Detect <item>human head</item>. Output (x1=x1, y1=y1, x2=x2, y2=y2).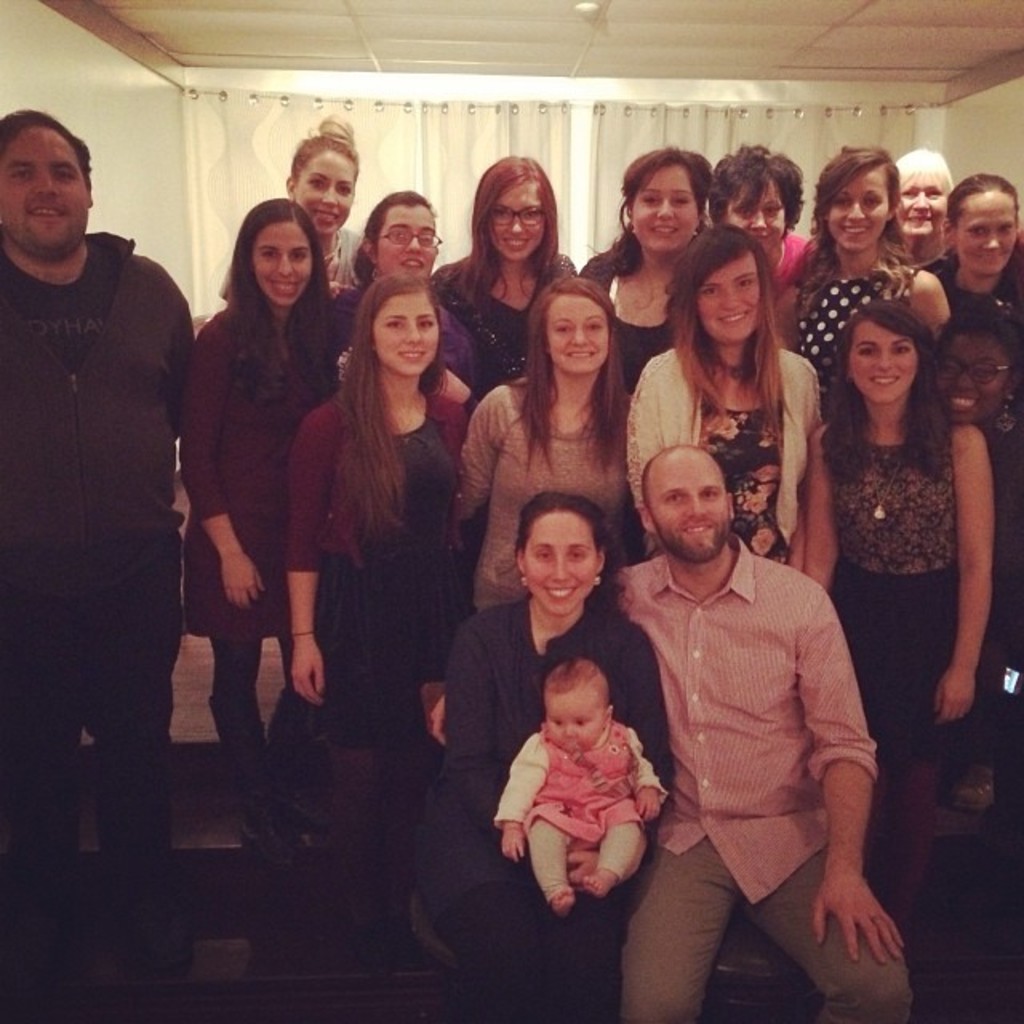
(x1=0, y1=101, x2=94, y2=250).
